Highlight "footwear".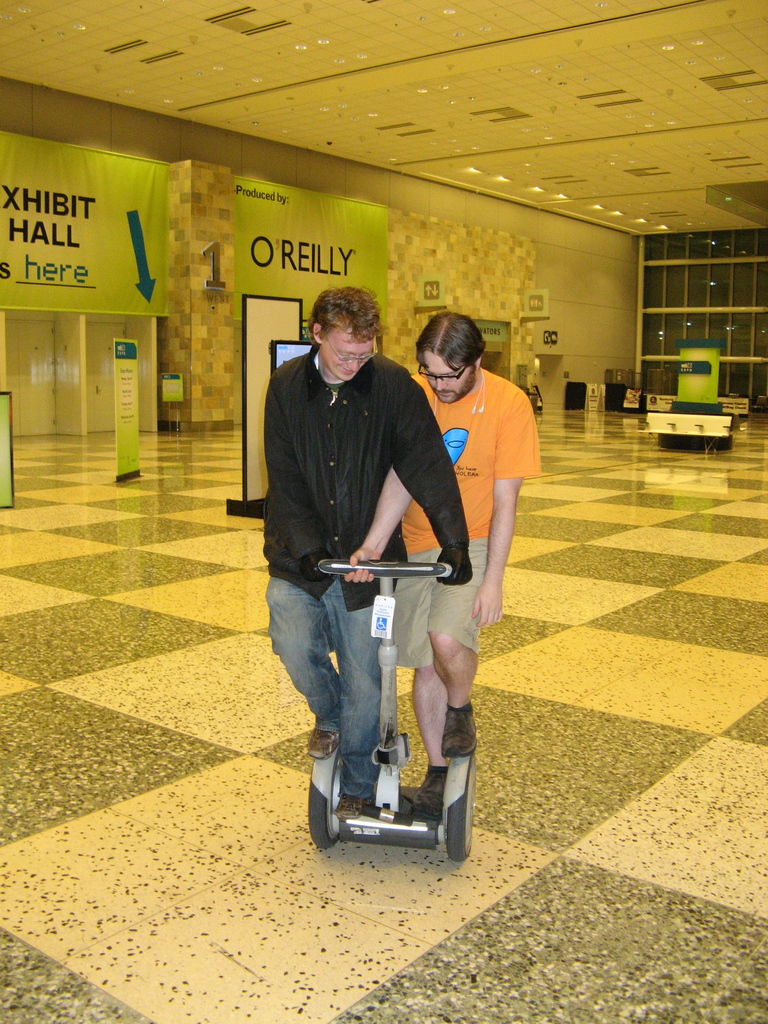
Highlighted region: bbox=[433, 696, 481, 765].
